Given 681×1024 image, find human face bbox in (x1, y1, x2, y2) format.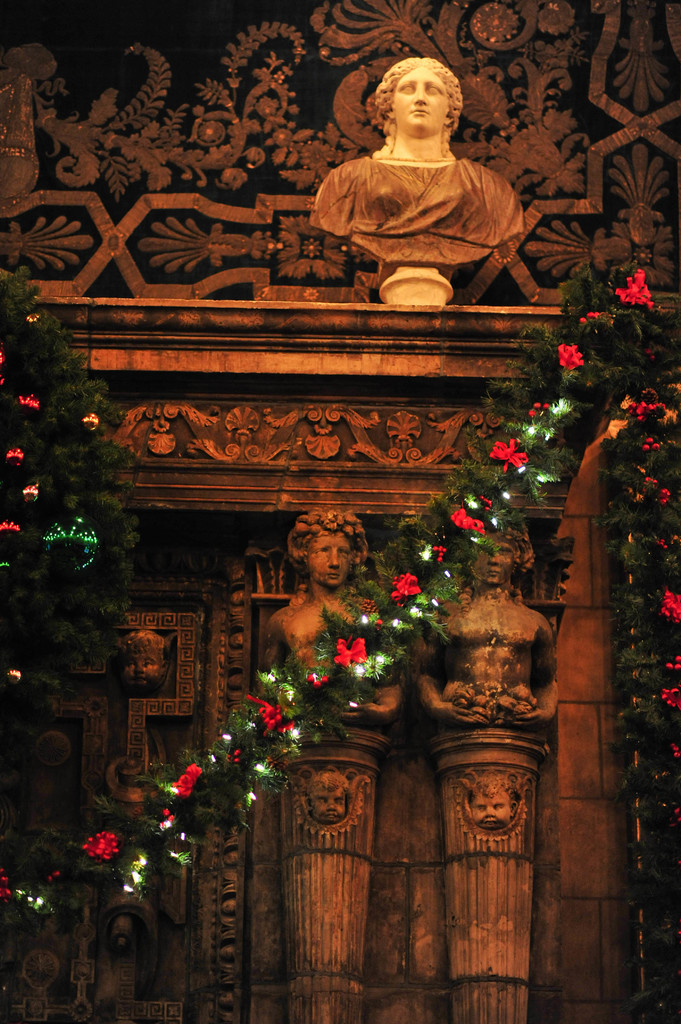
(305, 535, 353, 586).
